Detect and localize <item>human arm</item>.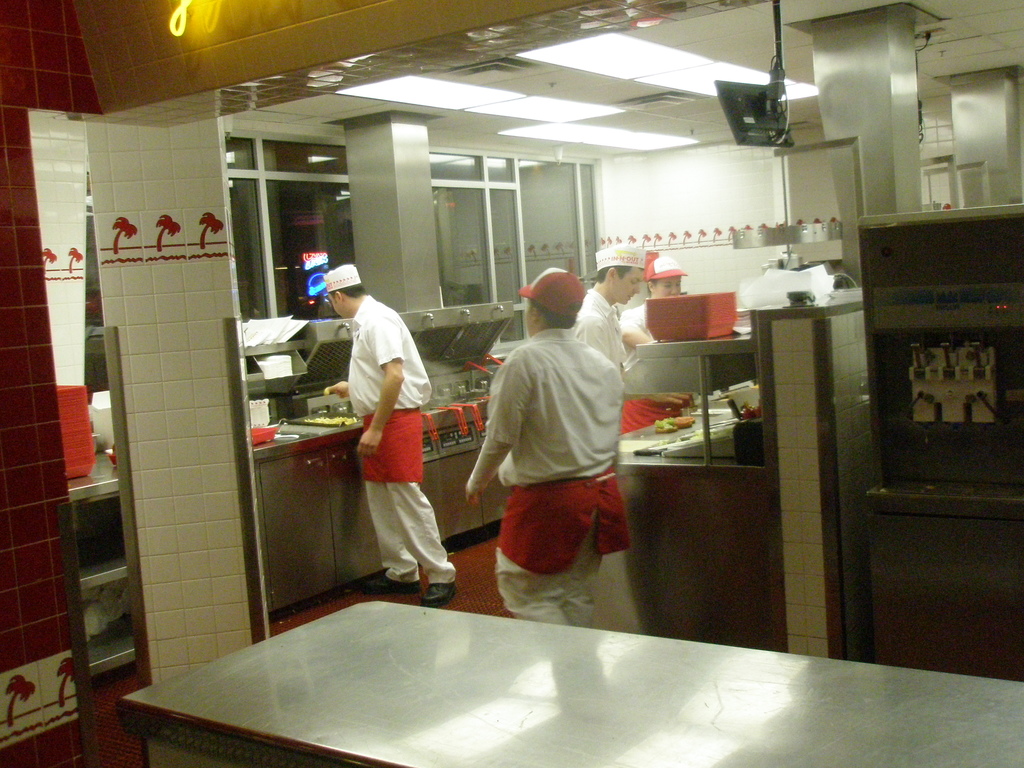
Localized at box=[351, 339, 412, 458].
